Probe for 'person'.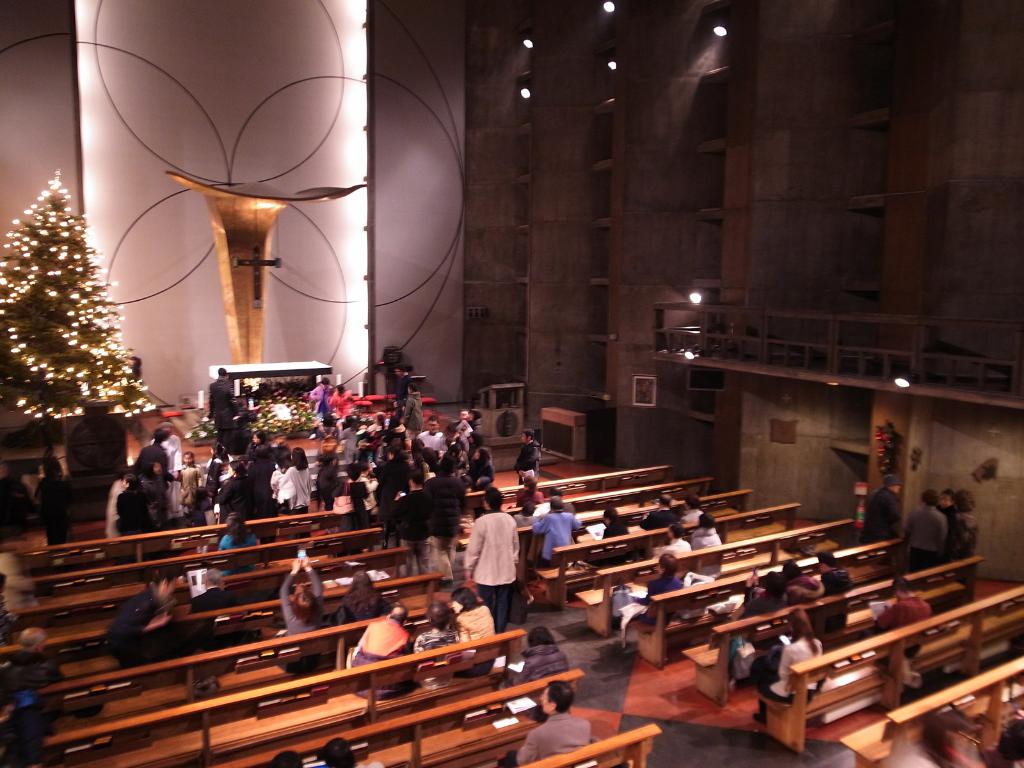
Probe result: {"x1": 459, "y1": 498, "x2": 520, "y2": 641}.
